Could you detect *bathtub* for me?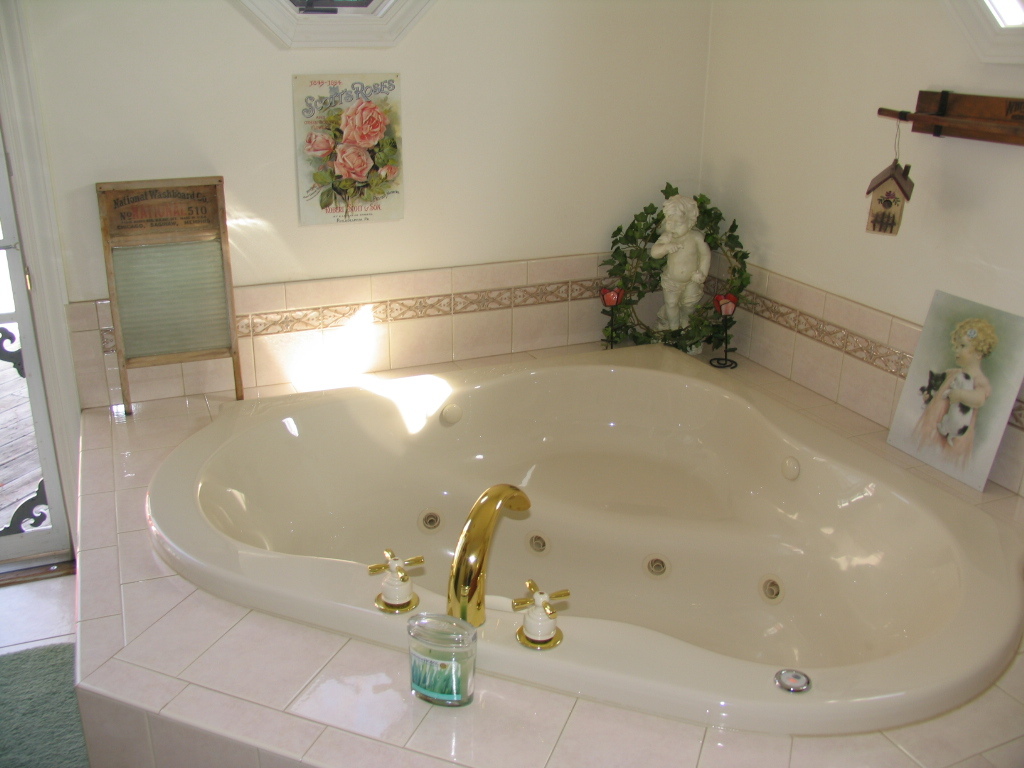
Detection result: box=[142, 344, 1023, 735].
